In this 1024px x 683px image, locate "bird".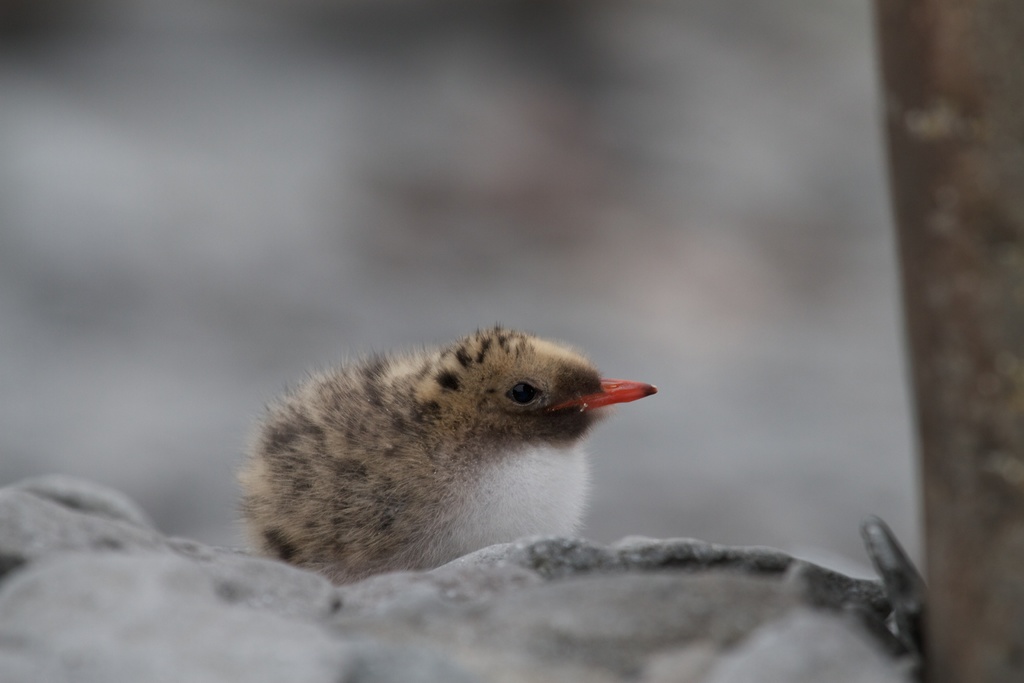
Bounding box: bbox=[221, 315, 674, 598].
